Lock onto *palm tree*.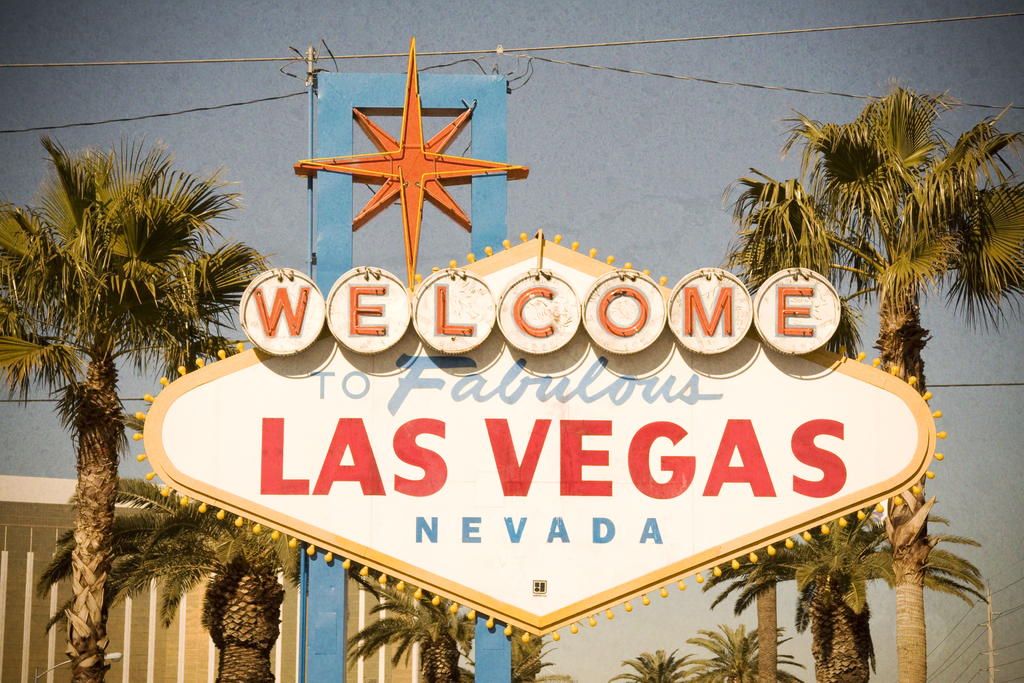
Locked: <region>721, 76, 1023, 682</region>.
